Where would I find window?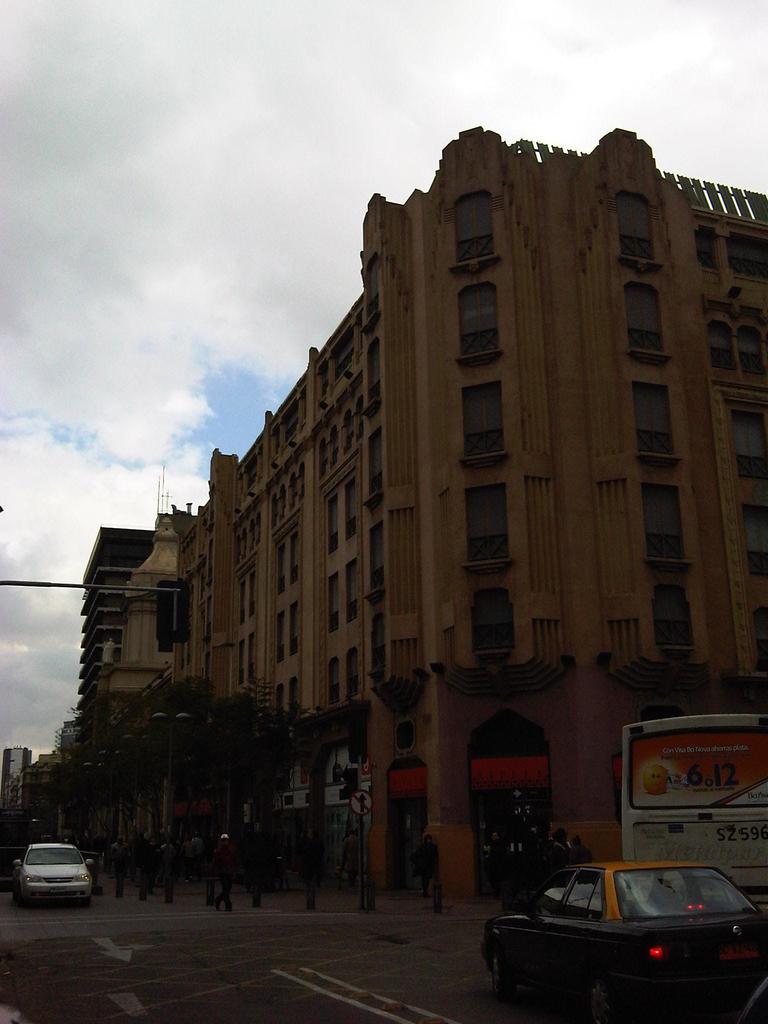
At {"x1": 278, "y1": 546, "x2": 296, "y2": 593}.
